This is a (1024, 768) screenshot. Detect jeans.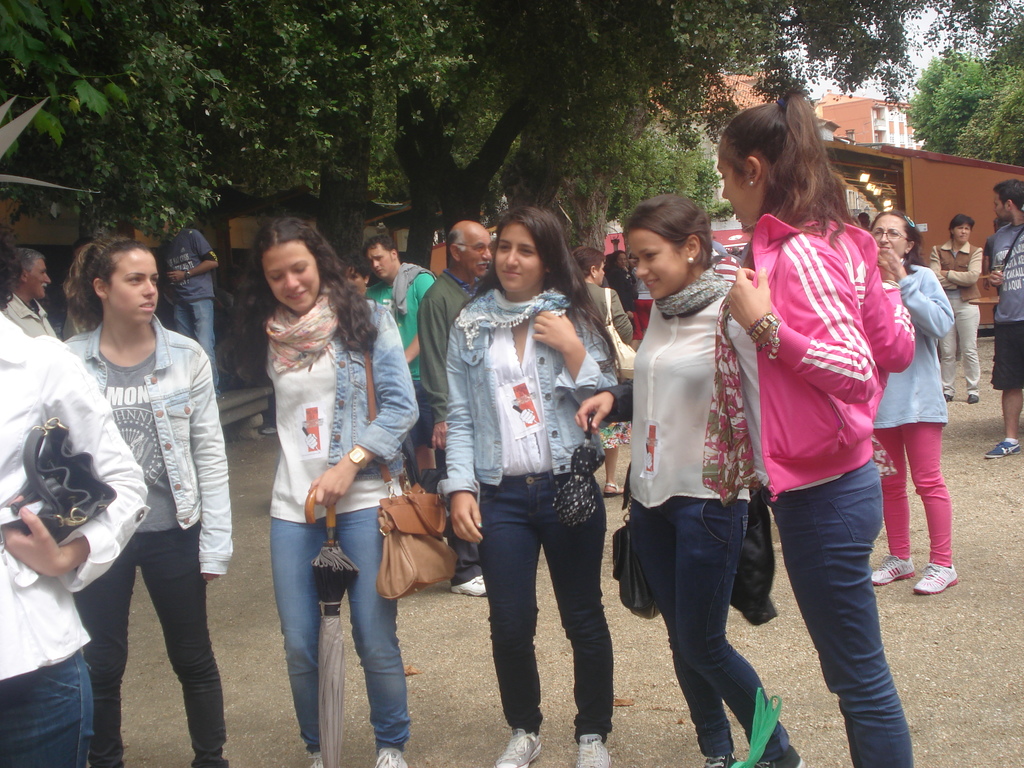
[left=0, top=647, right=93, bottom=767].
